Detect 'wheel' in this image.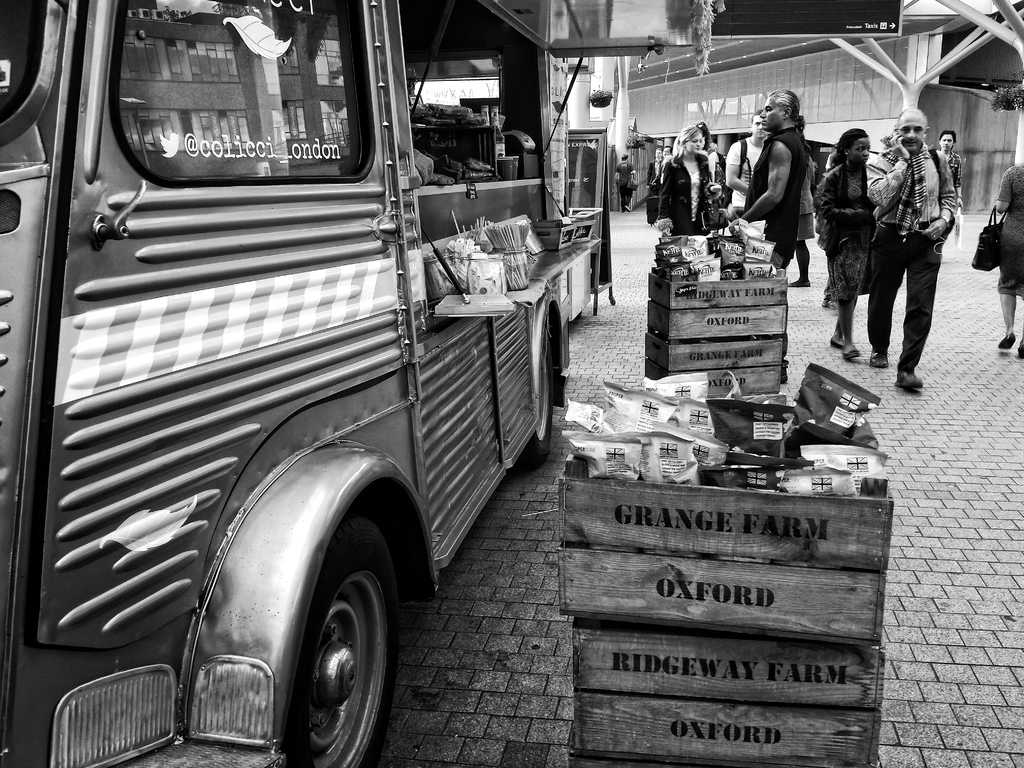
Detection: bbox=(516, 330, 555, 474).
